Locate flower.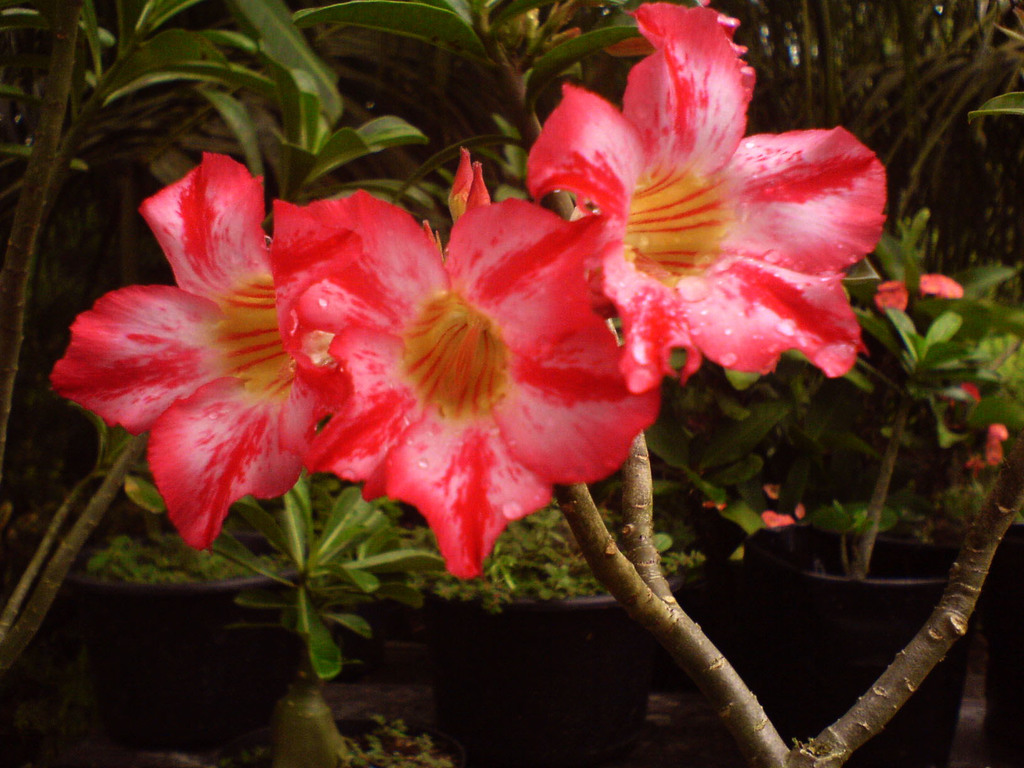
Bounding box: l=50, t=150, r=334, b=552.
